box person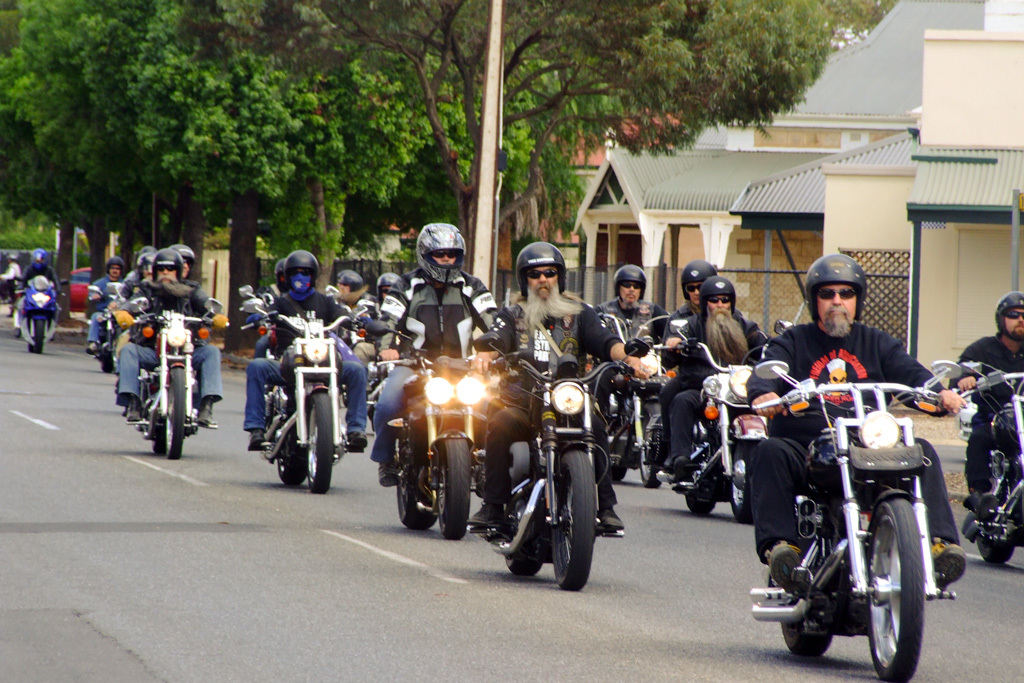
left=466, top=243, right=648, bottom=529
